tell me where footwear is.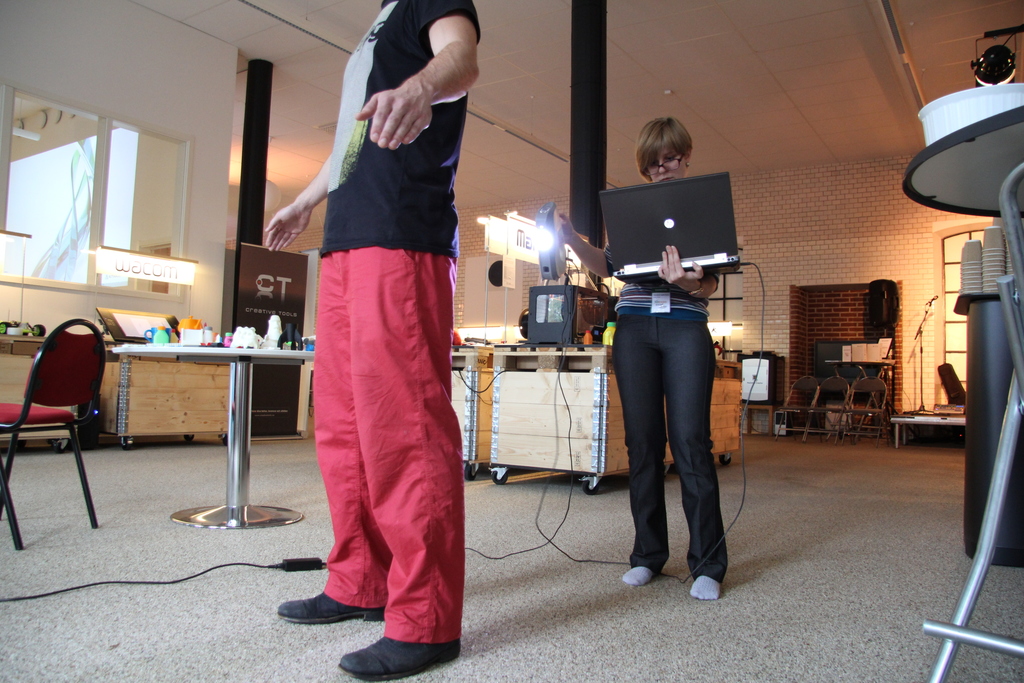
footwear is at rect(275, 590, 381, 623).
